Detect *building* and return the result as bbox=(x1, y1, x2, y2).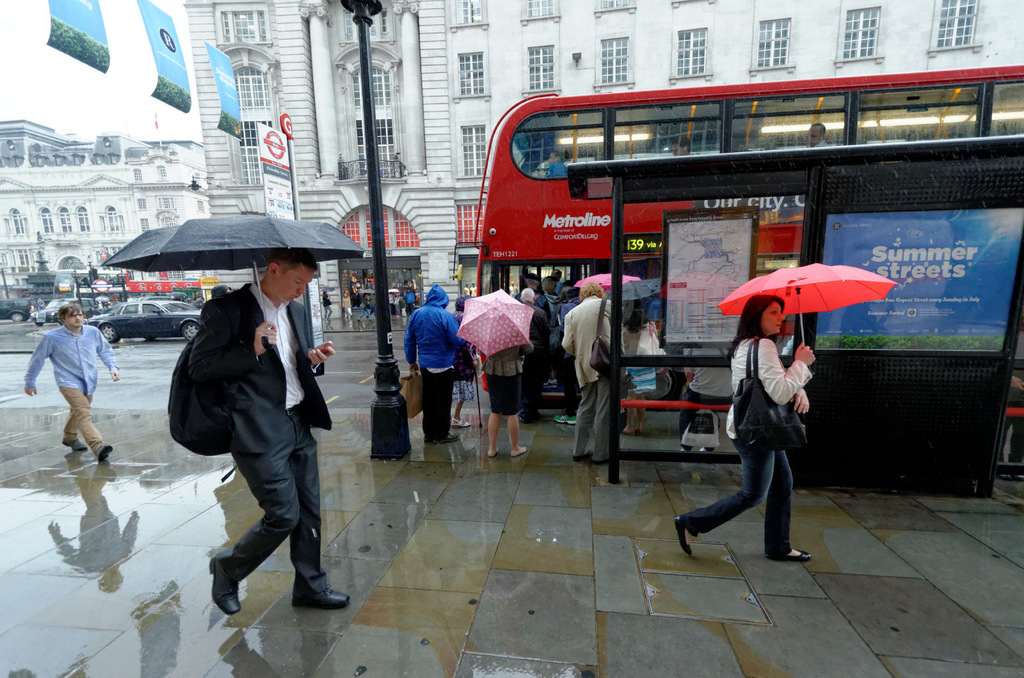
bbox=(0, 125, 211, 282).
